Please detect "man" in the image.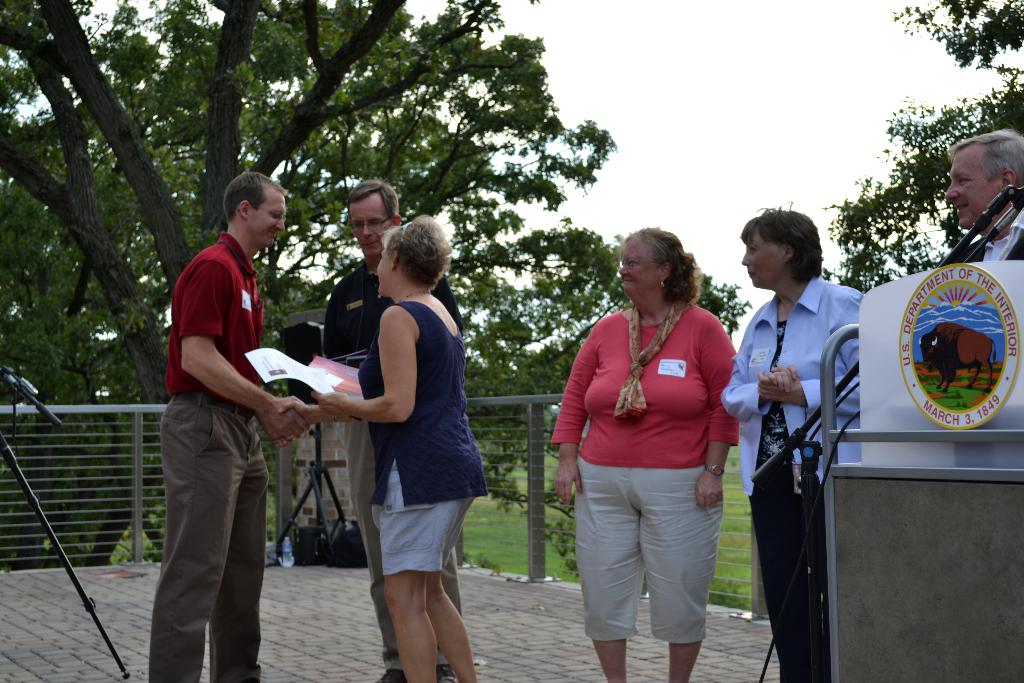
148:165:302:670.
